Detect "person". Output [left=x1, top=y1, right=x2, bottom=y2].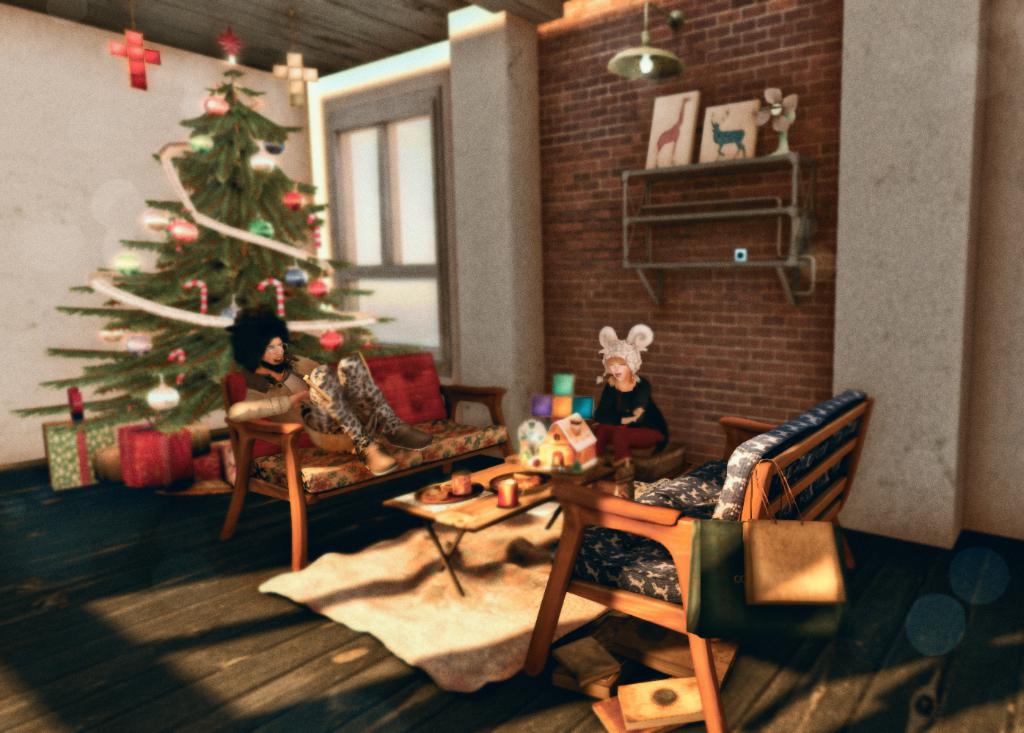
[left=226, top=302, right=433, bottom=476].
